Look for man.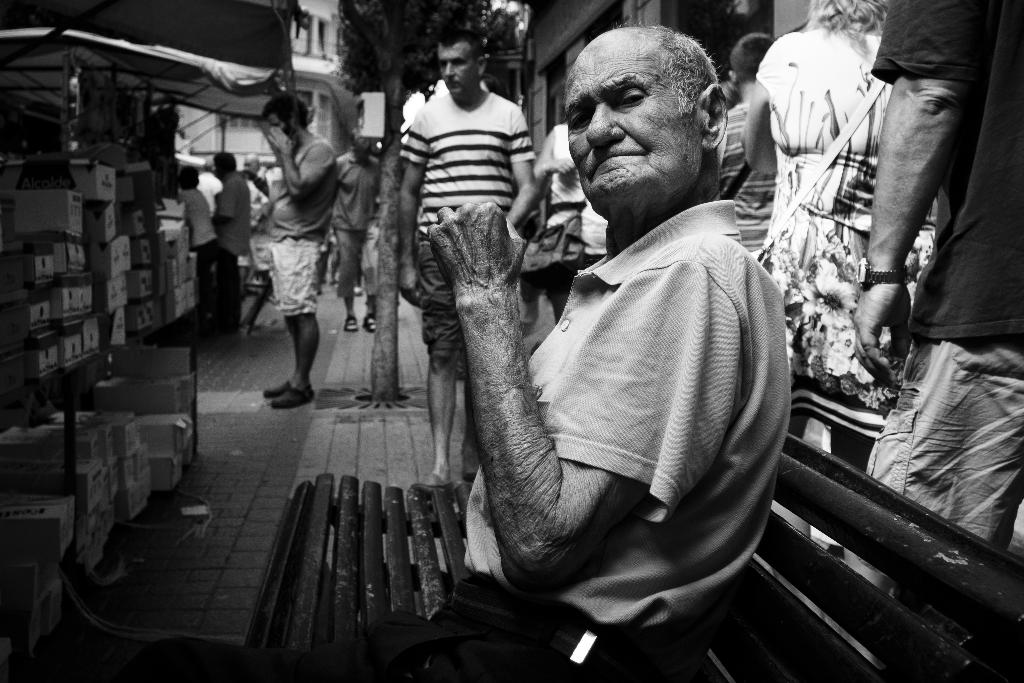
Found: bbox=[326, 136, 381, 332].
